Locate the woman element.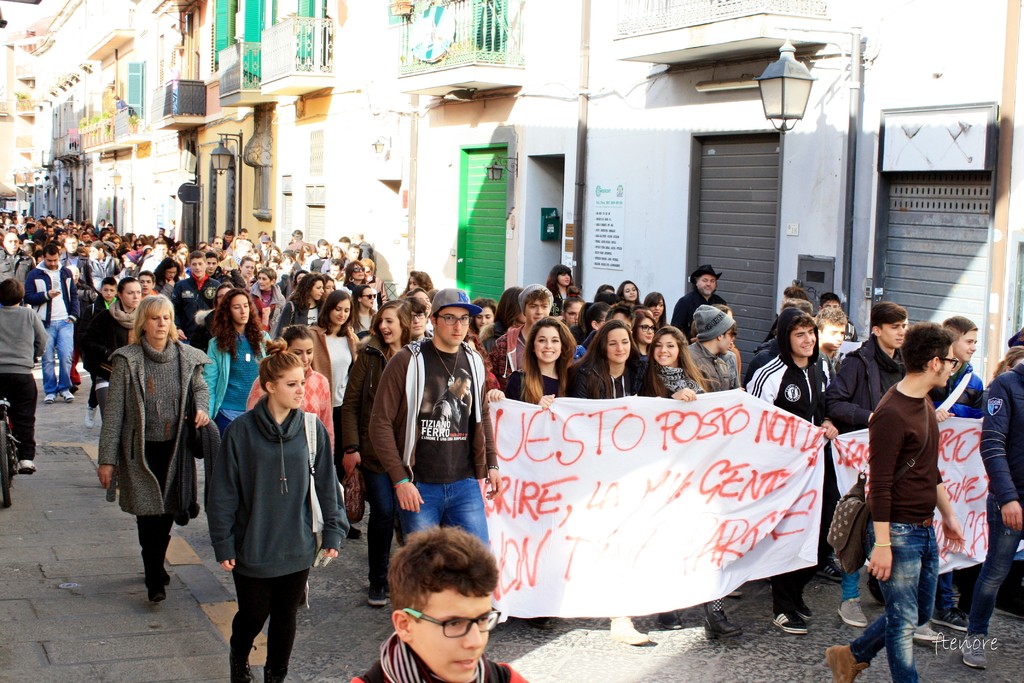
Element bbox: <bbox>320, 240, 346, 276</bbox>.
